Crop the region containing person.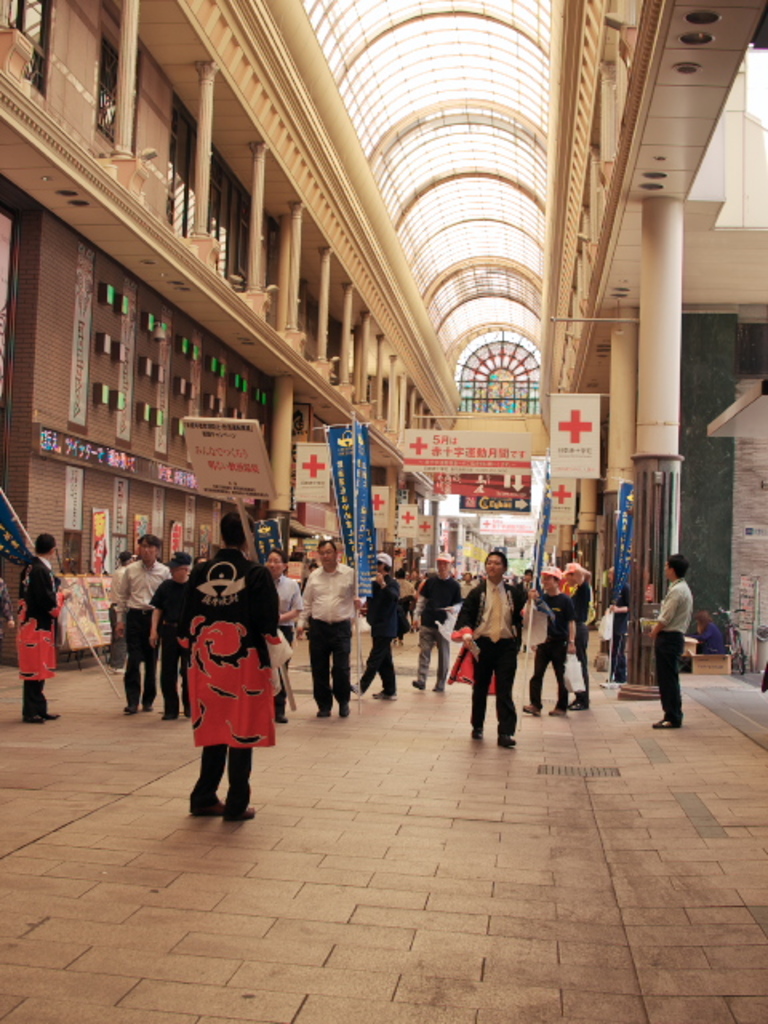
Crop region: l=518, t=566, r=571, b=717.
